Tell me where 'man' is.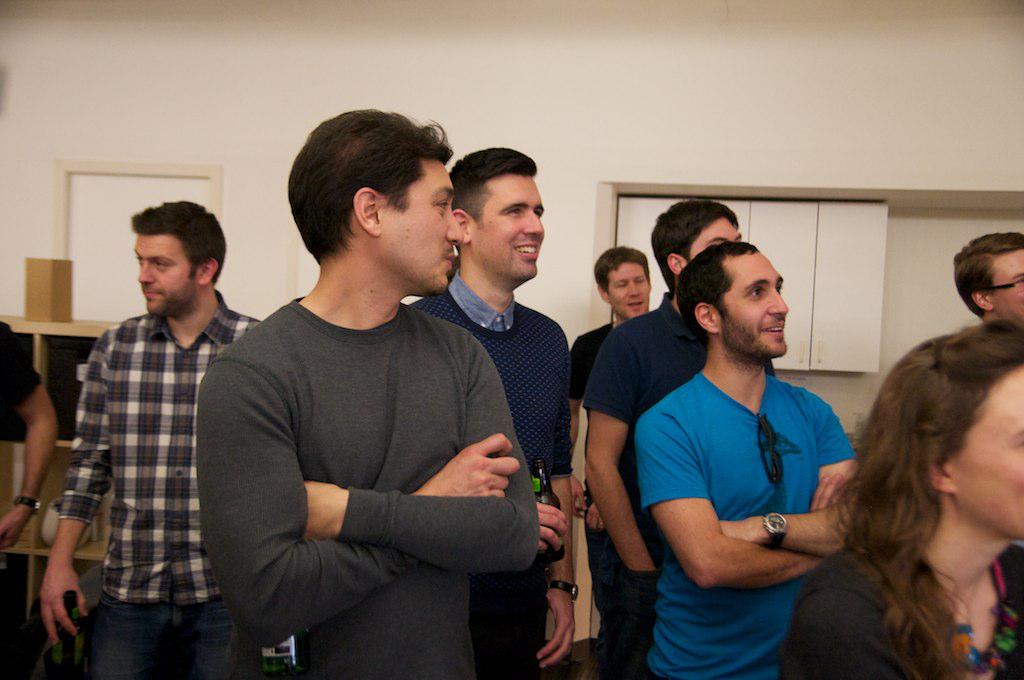
'man' is at crop(622, 217, 901, 649).
